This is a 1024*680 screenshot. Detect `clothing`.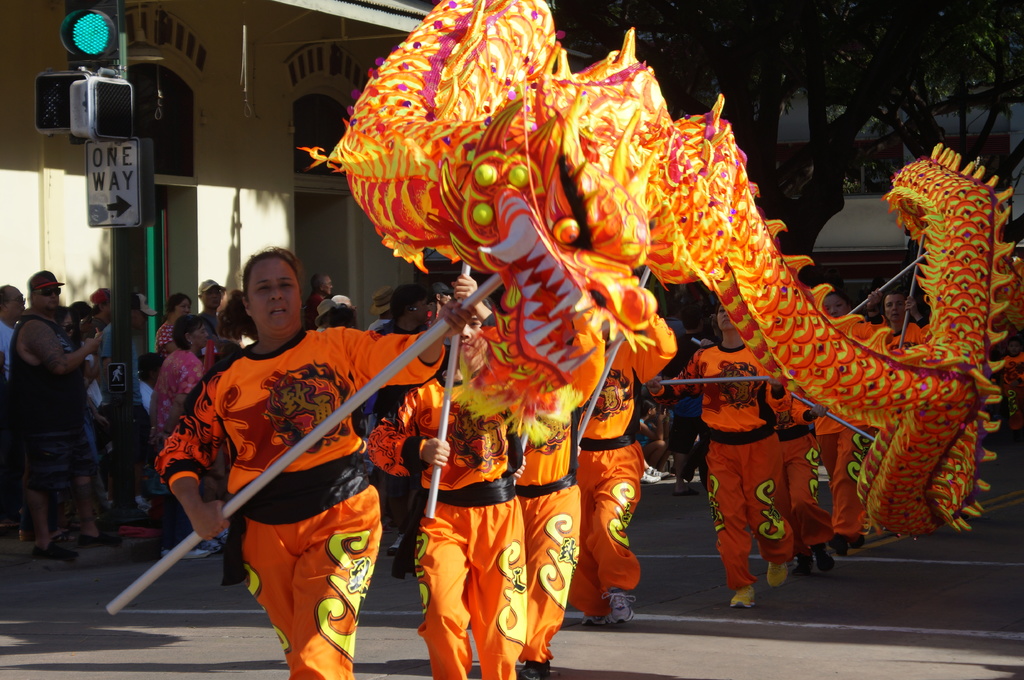
<box>646,345,798,589</box>.
